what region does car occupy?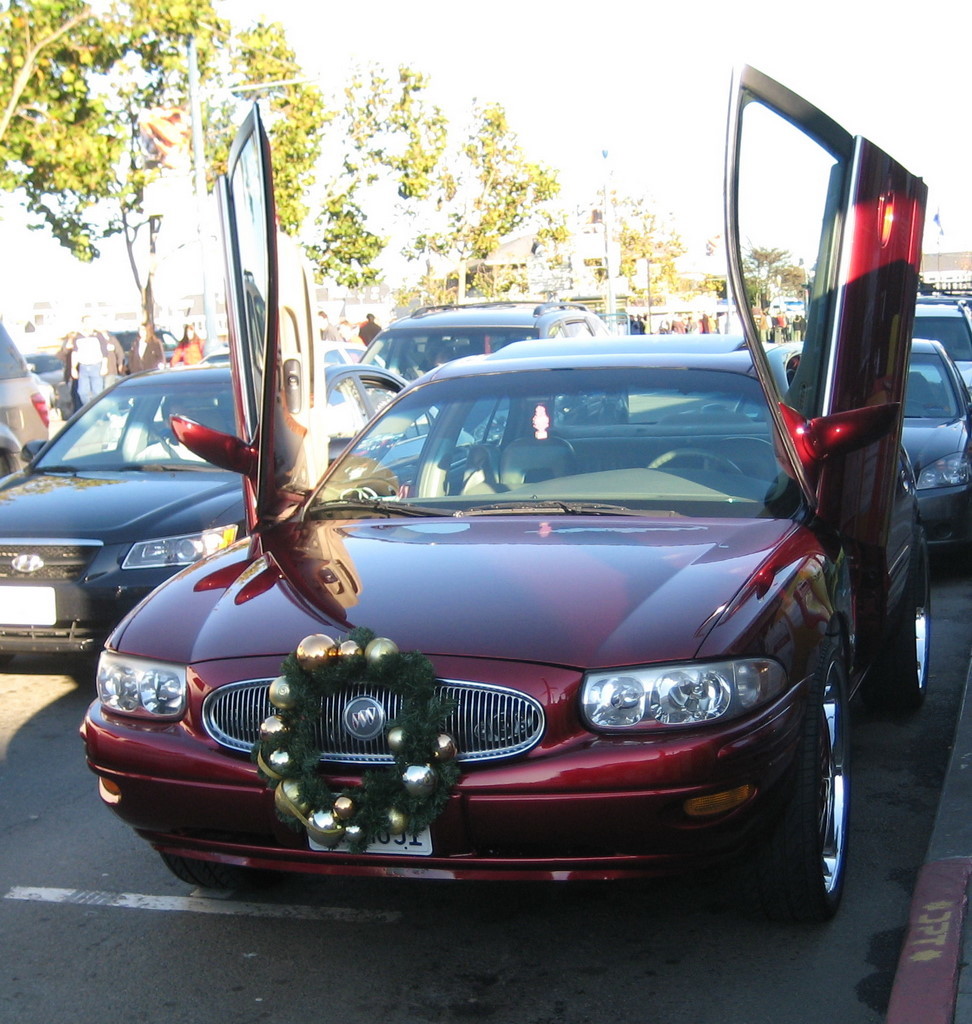
[x1=693, y1=334, x2=971, y2=561].
